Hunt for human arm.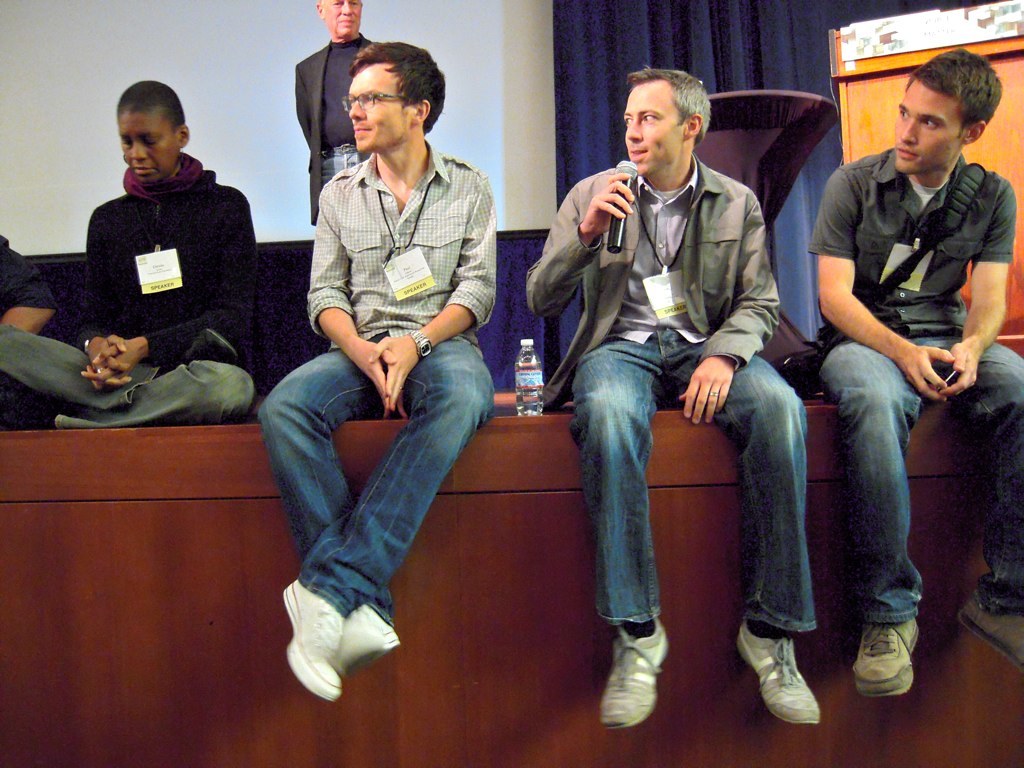
Hunted down at bbox(529, 181, 603, 324).
